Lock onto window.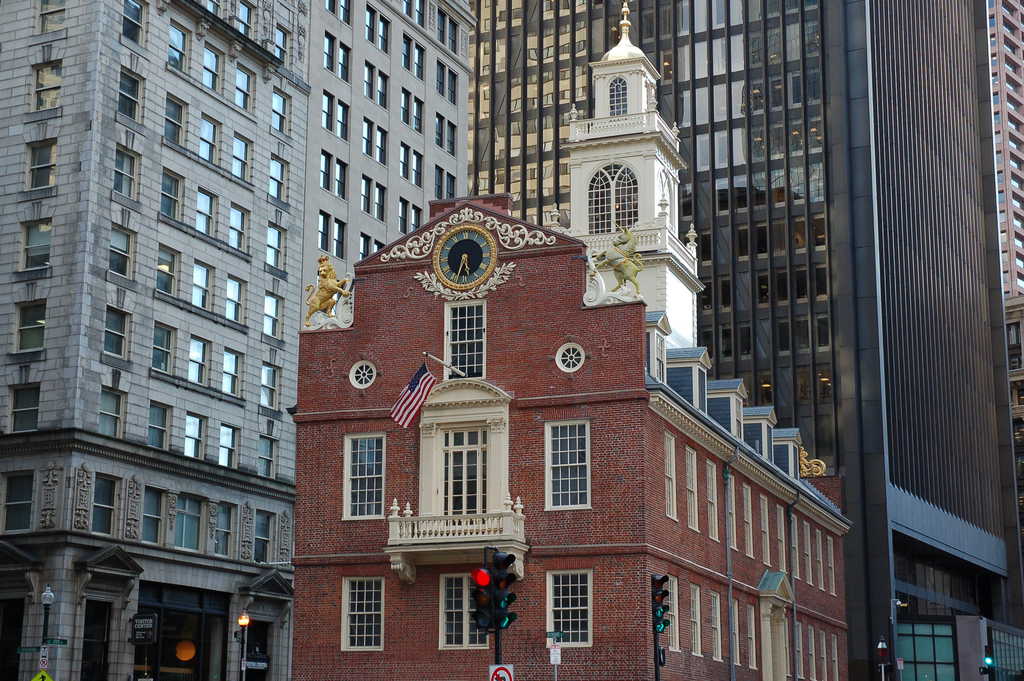
Locked: select_region(255, 435, 271, 474).
